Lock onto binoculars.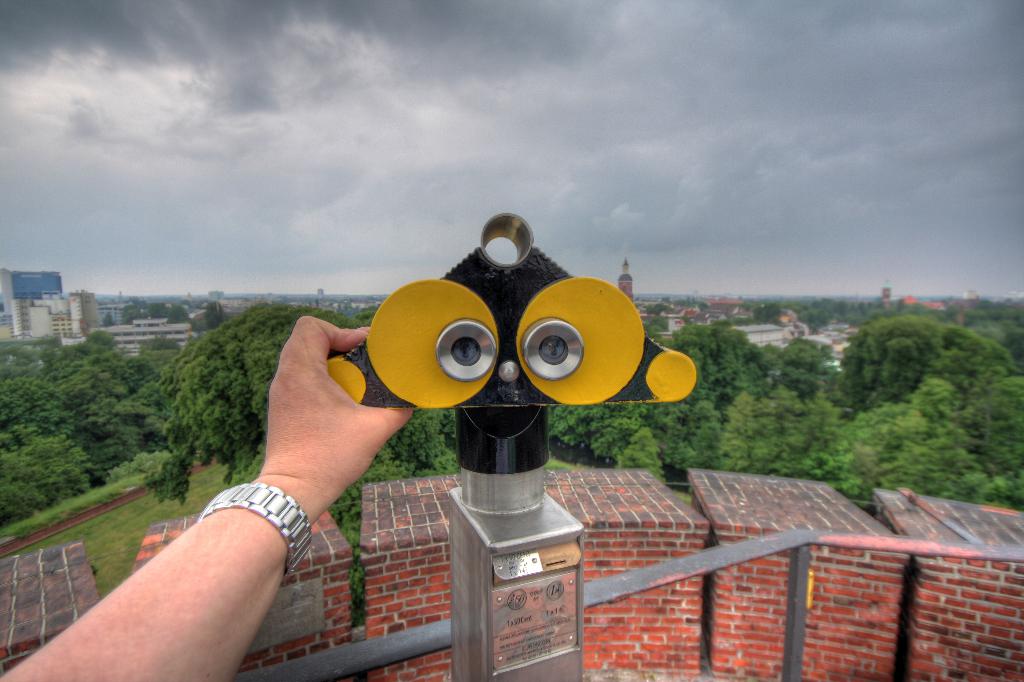
Locked: bbox=(364, 246, 681, 609).
